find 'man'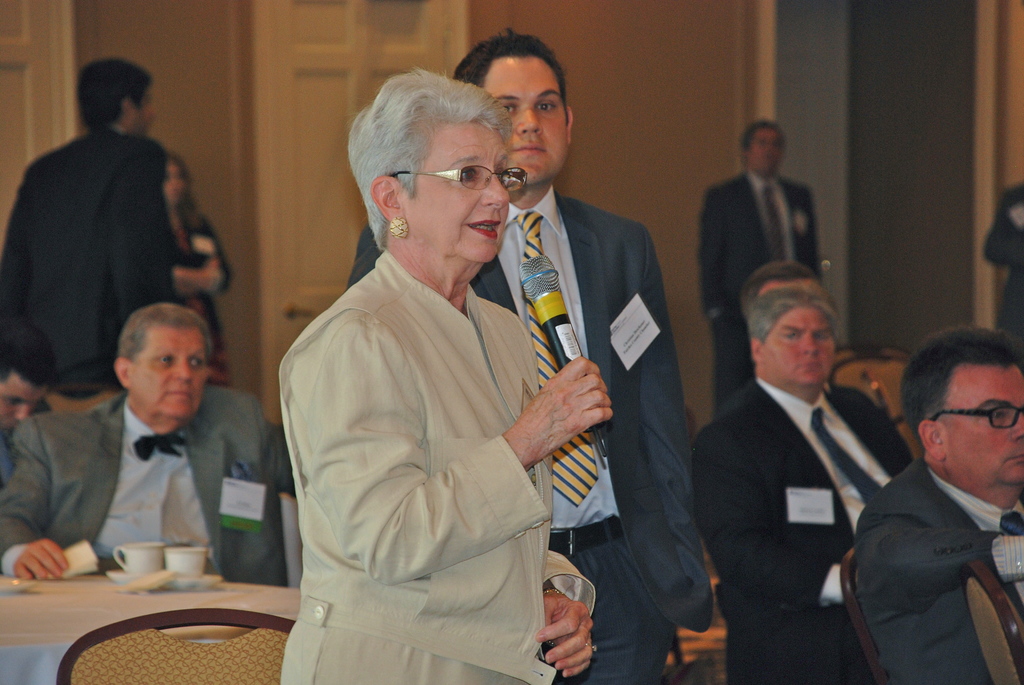
bbox=(0, 306, 61, 427)
